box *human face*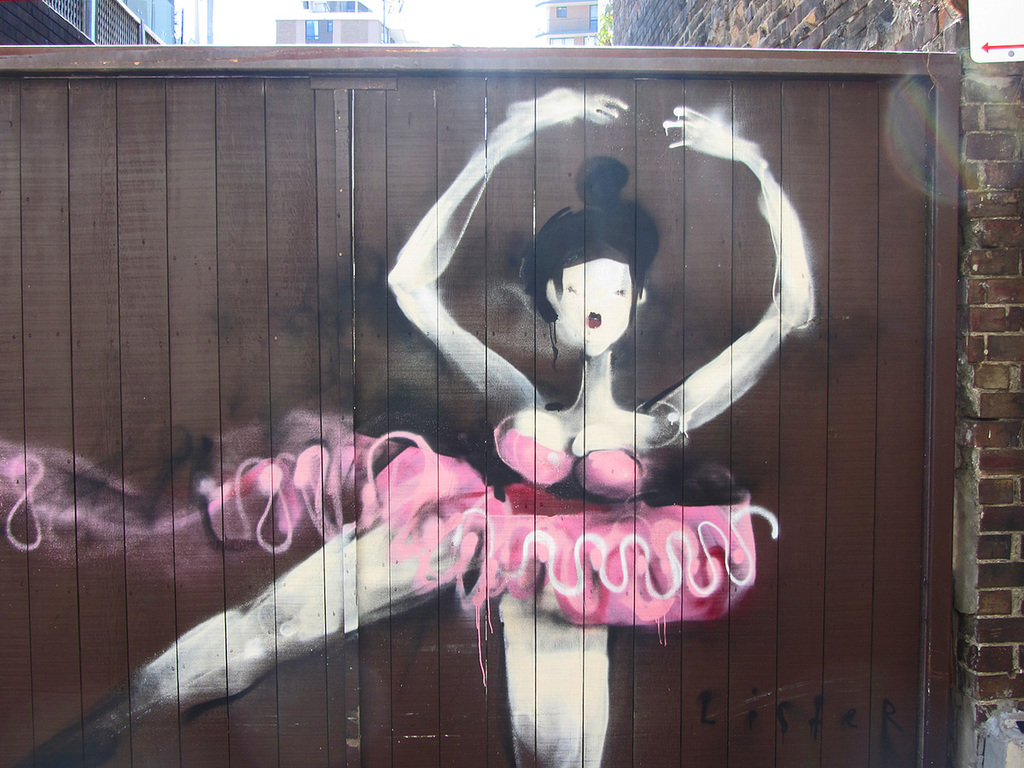
left=557, top=259, right=630, bottom=358
